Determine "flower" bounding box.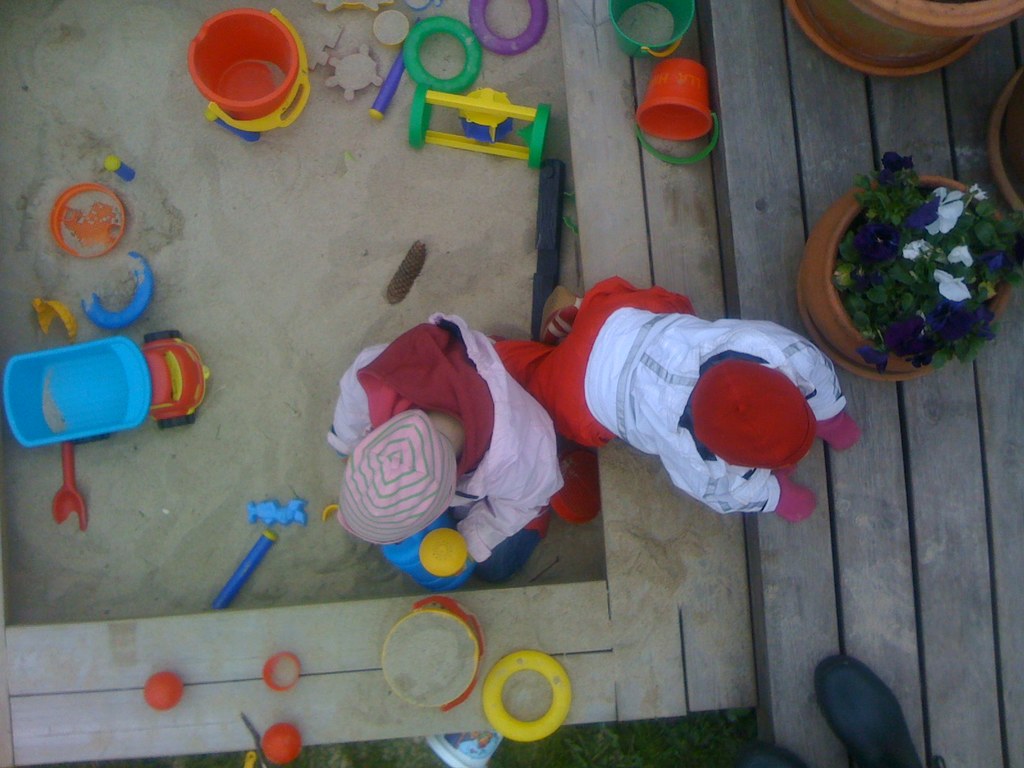
Determined: 904,244,940,257.
